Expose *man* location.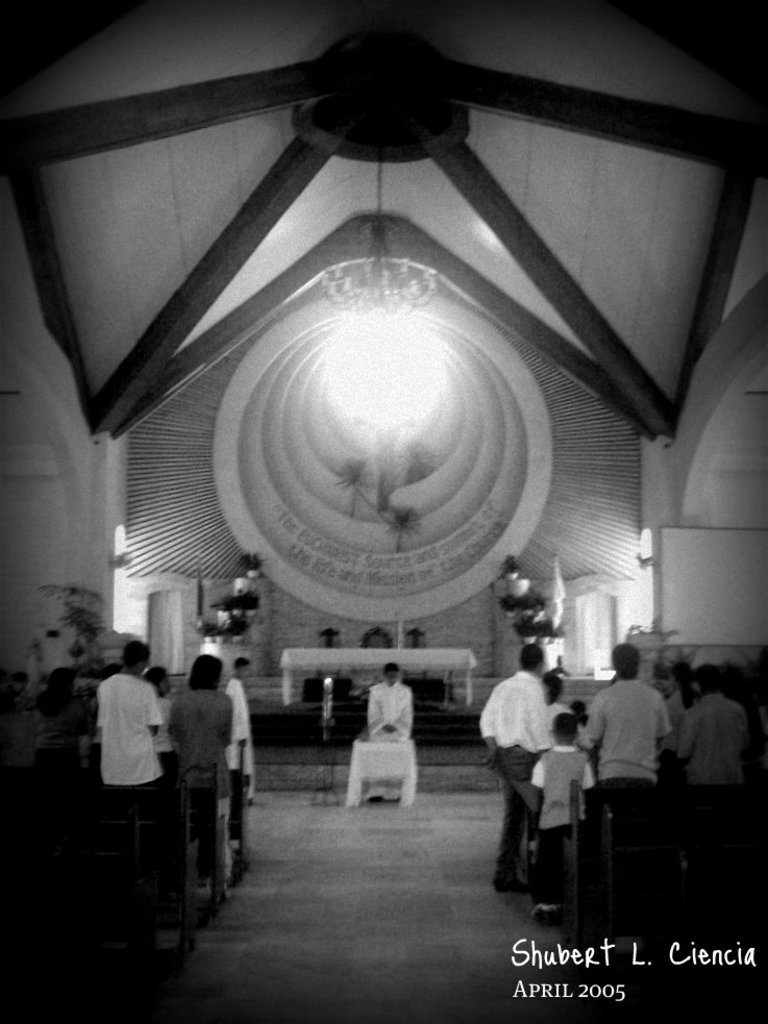
Exposed at (159,645,241,859).
